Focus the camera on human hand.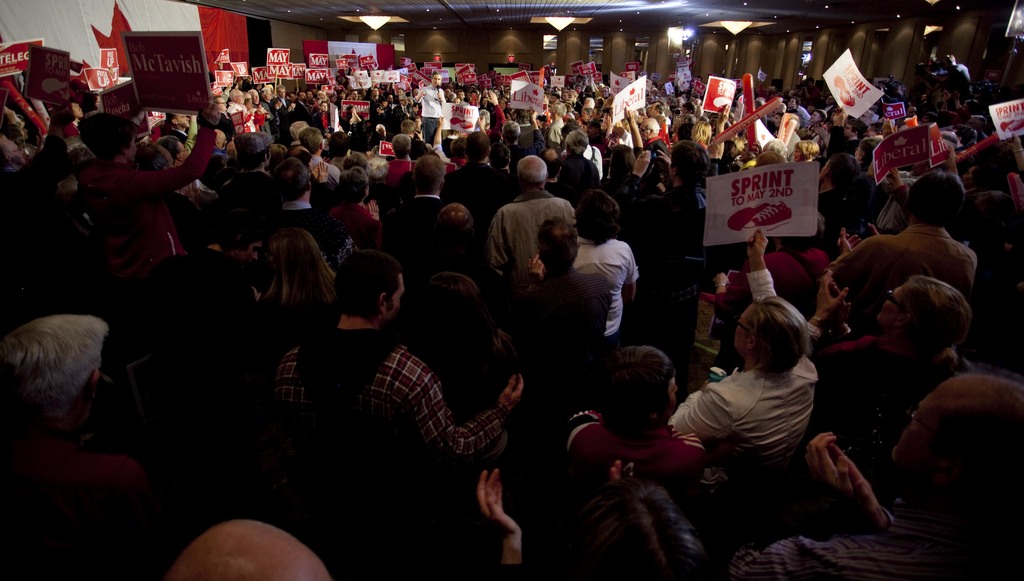
Focus region: (left=885, top=167, right=901, bottom=185).
